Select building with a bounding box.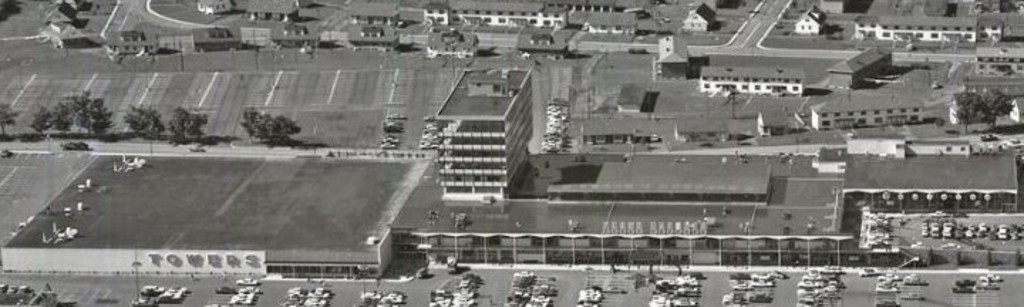
(430, 67, 538, 203).
